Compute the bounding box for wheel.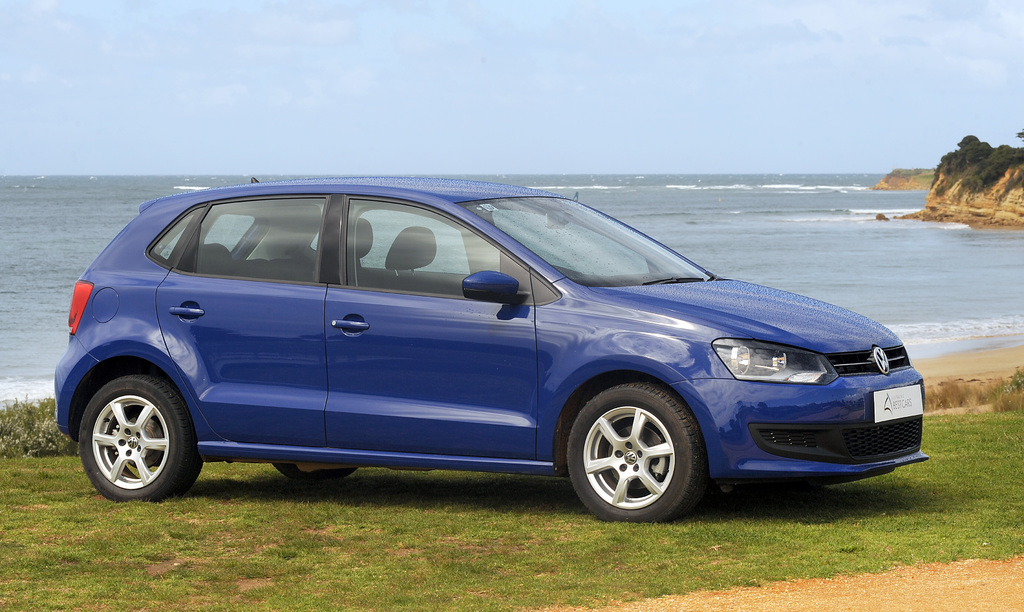
locate(560, 389, 705, 522).
